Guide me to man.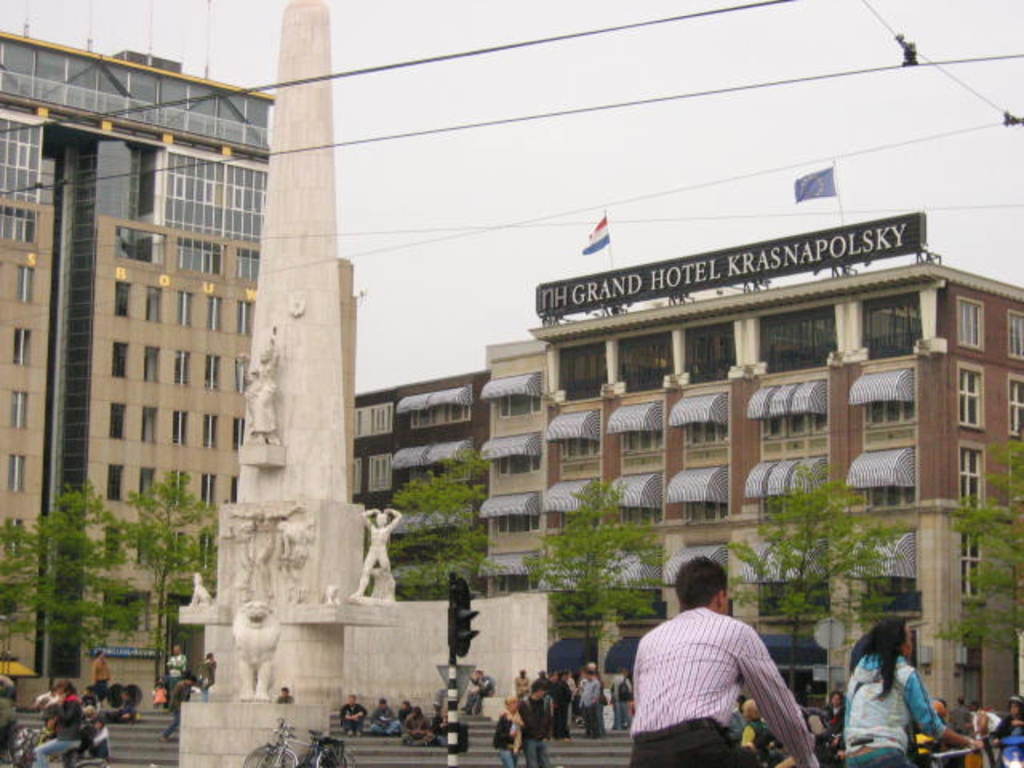
Guidance: (x1=370, y1=701, x2=398, y2=734).
